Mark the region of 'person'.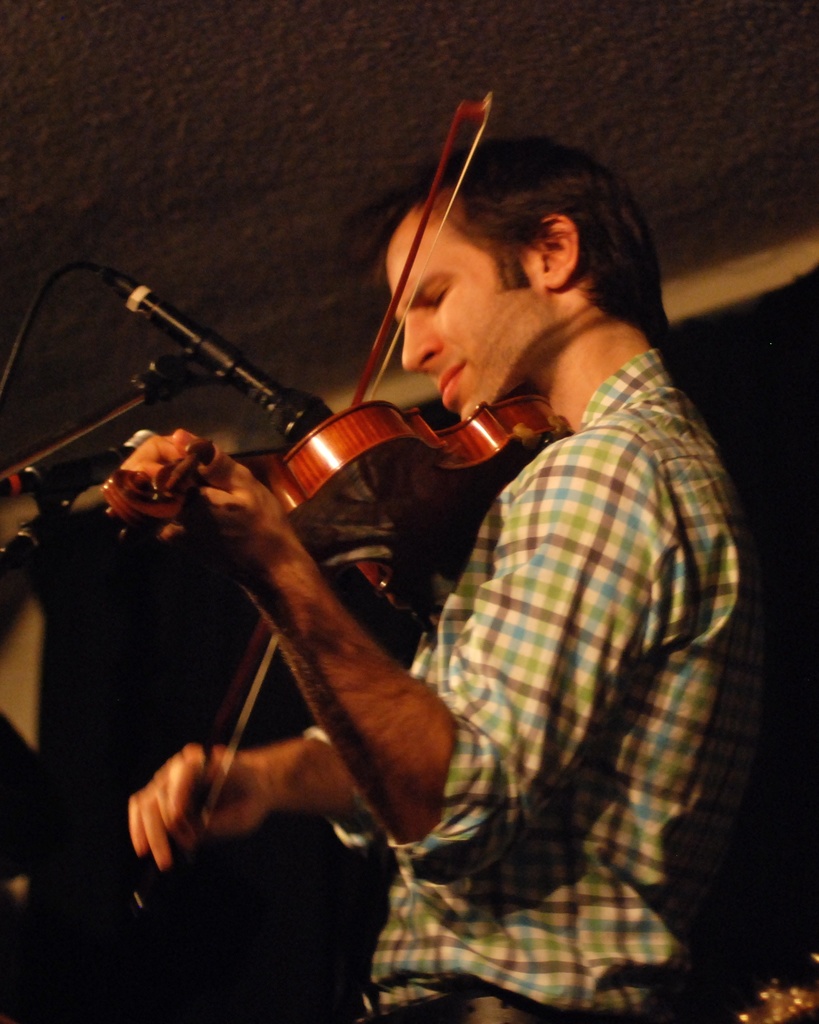
Region: 138,118,733,1019.
